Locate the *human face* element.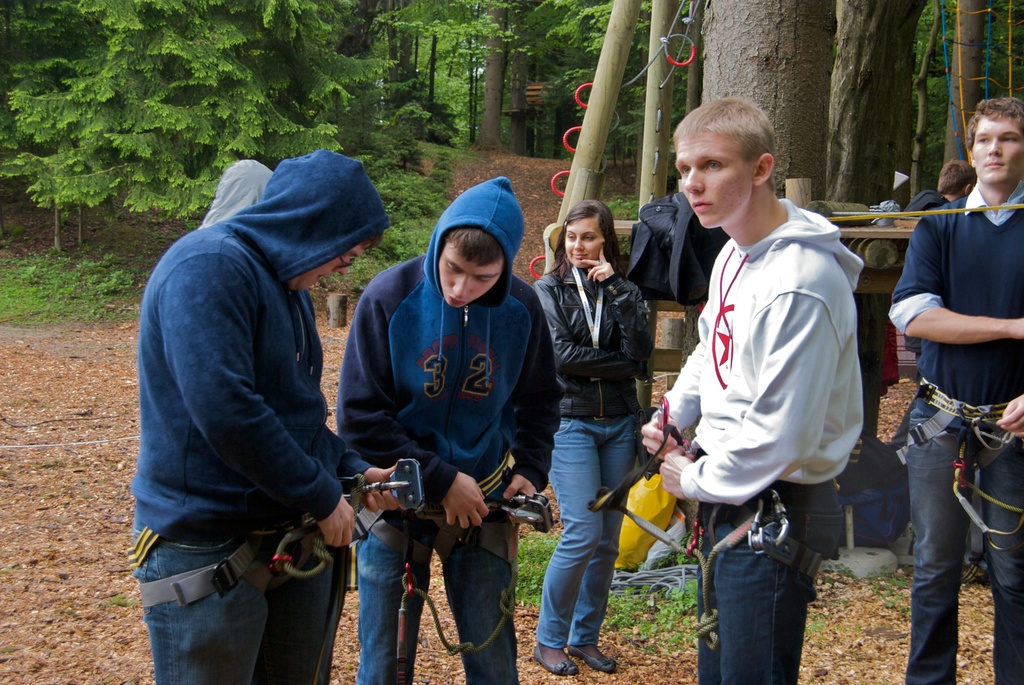
Element bbox: [left=971, top=111, right=1023, bottom=184].
